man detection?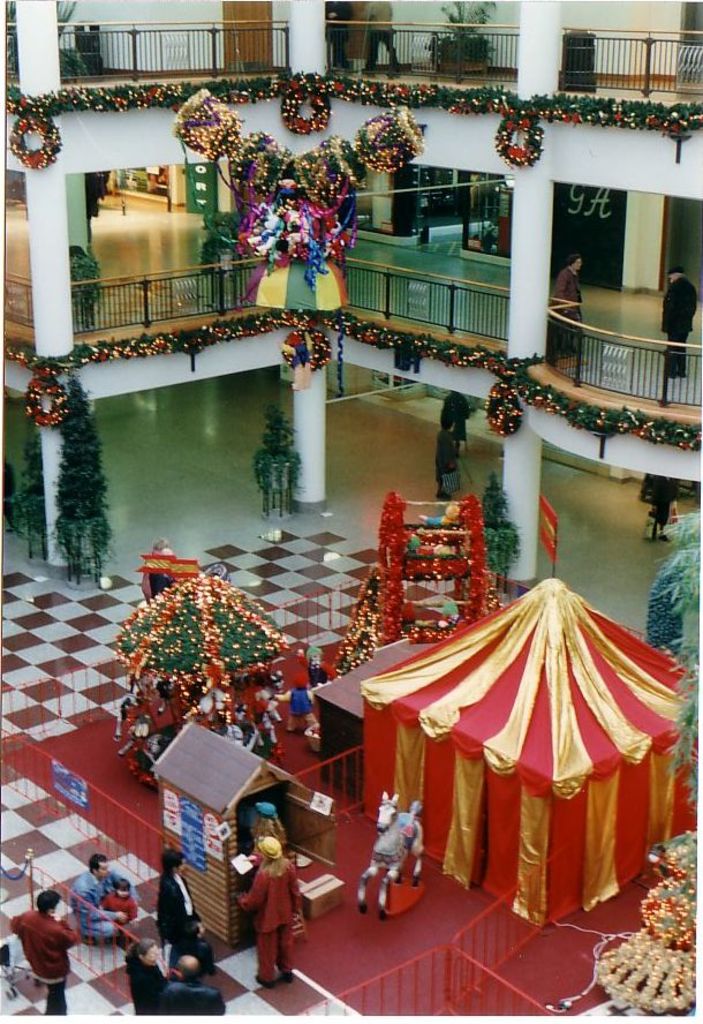
(x1=68, y1=853, x2=144, y2=943)
